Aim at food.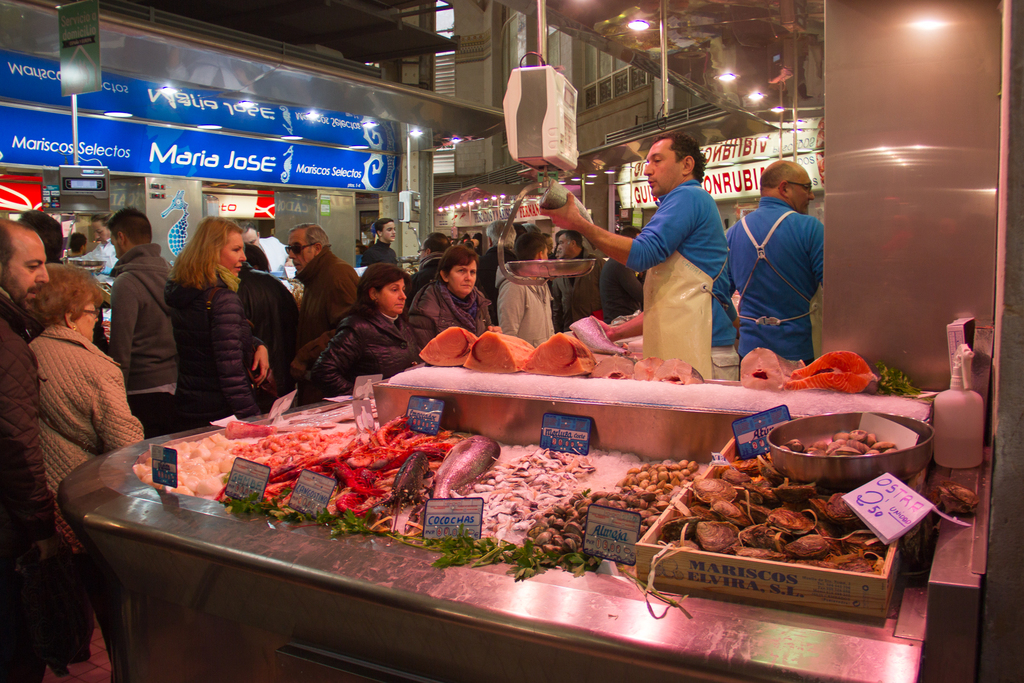
Aimed at l=419, t=328, r=473, b=353.
